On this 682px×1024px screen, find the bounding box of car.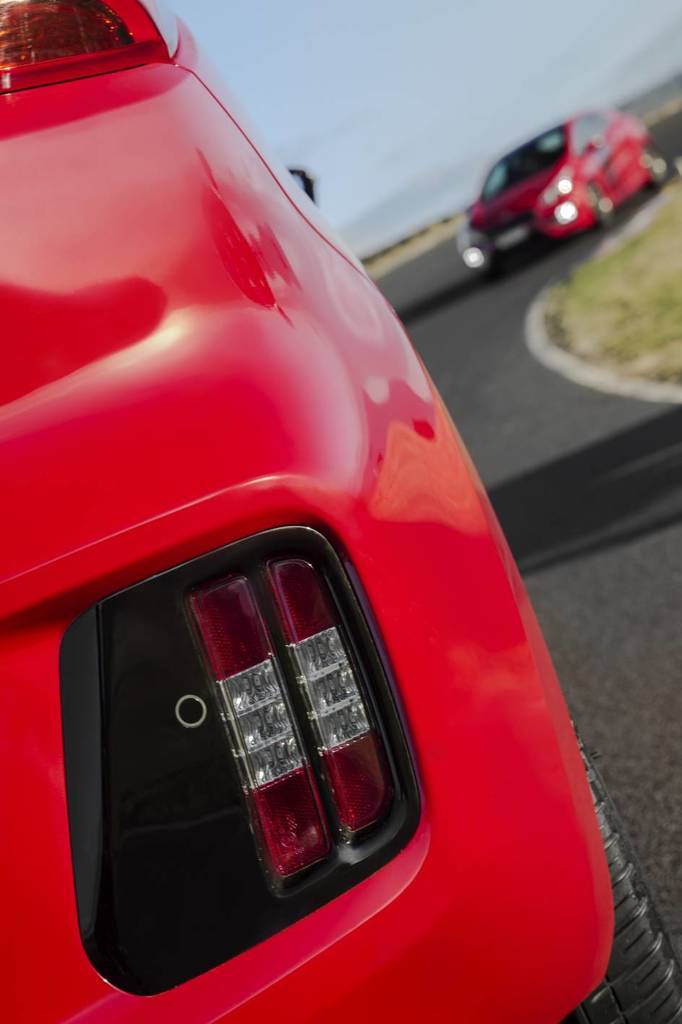
Bounding box: crop(457, 108, 670, 273).
